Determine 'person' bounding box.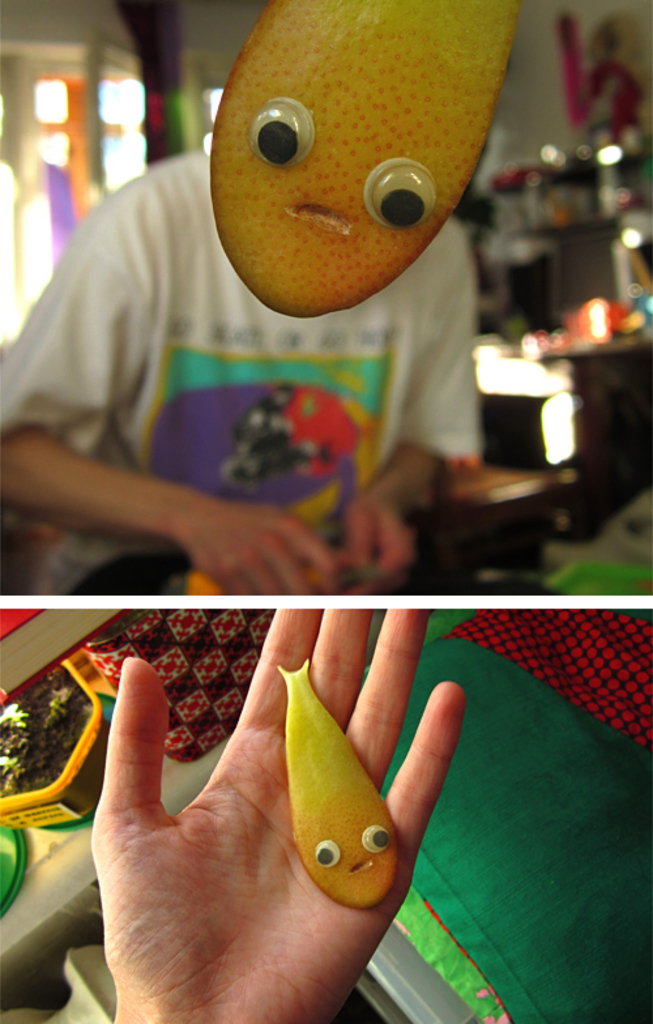
Determined: x1=0 y1=0 x2=479 y2=590.
